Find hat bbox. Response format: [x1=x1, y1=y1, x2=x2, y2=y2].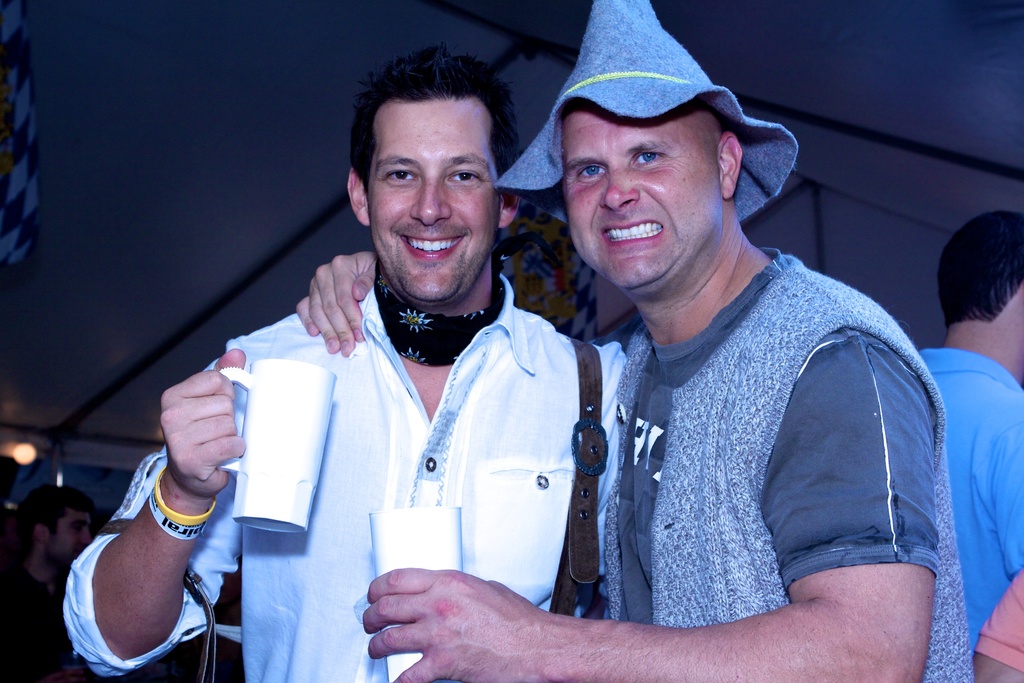
[x1=495, y1=0, x2=800, y2=221].
